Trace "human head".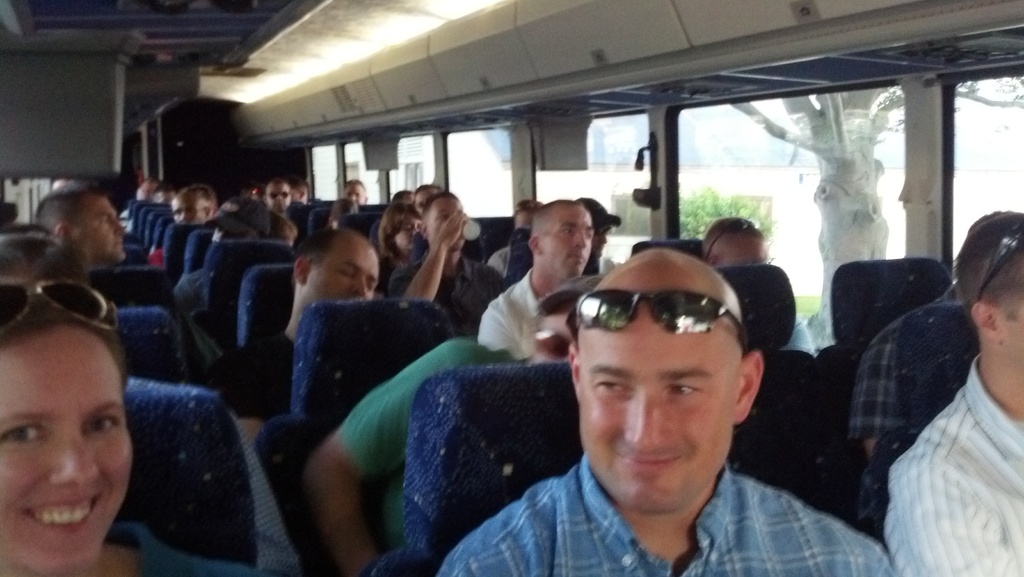
Traced to pyautogui.locateOnScreen(961, 207, 1023, 382).
